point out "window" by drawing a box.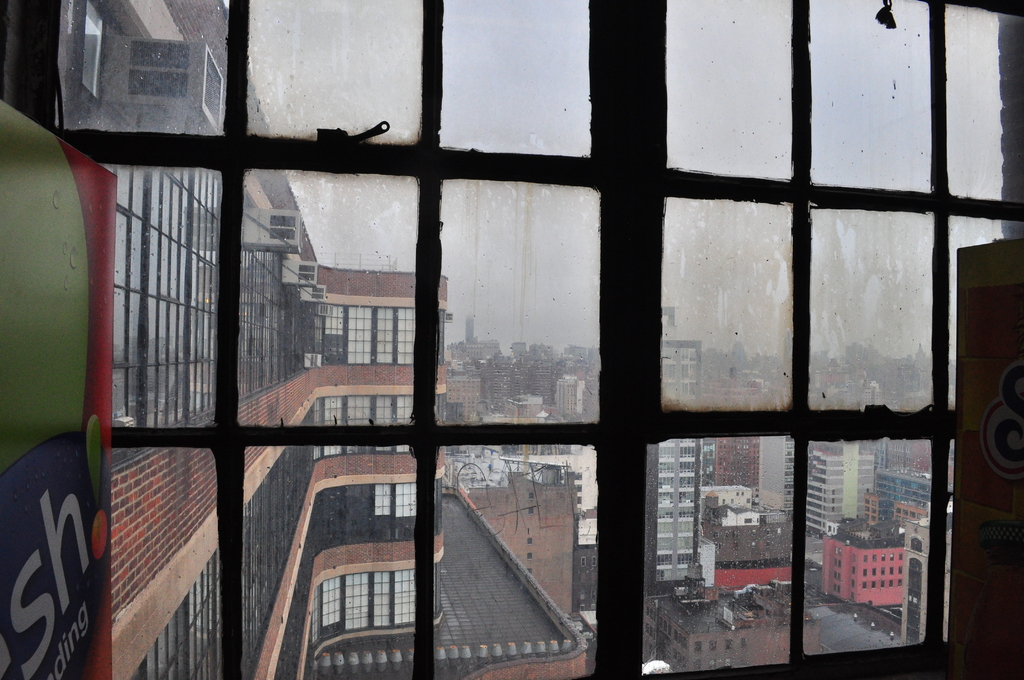
[710,639,717,650].
